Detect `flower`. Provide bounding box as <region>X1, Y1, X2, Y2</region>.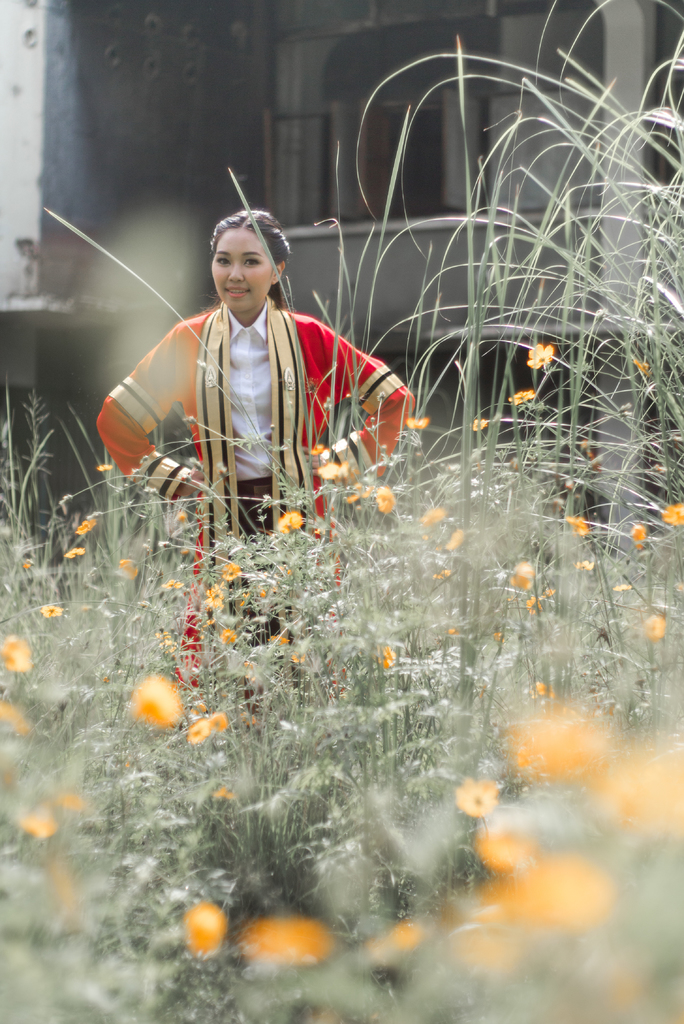
<region>611, 591, 629, 591</region>.
